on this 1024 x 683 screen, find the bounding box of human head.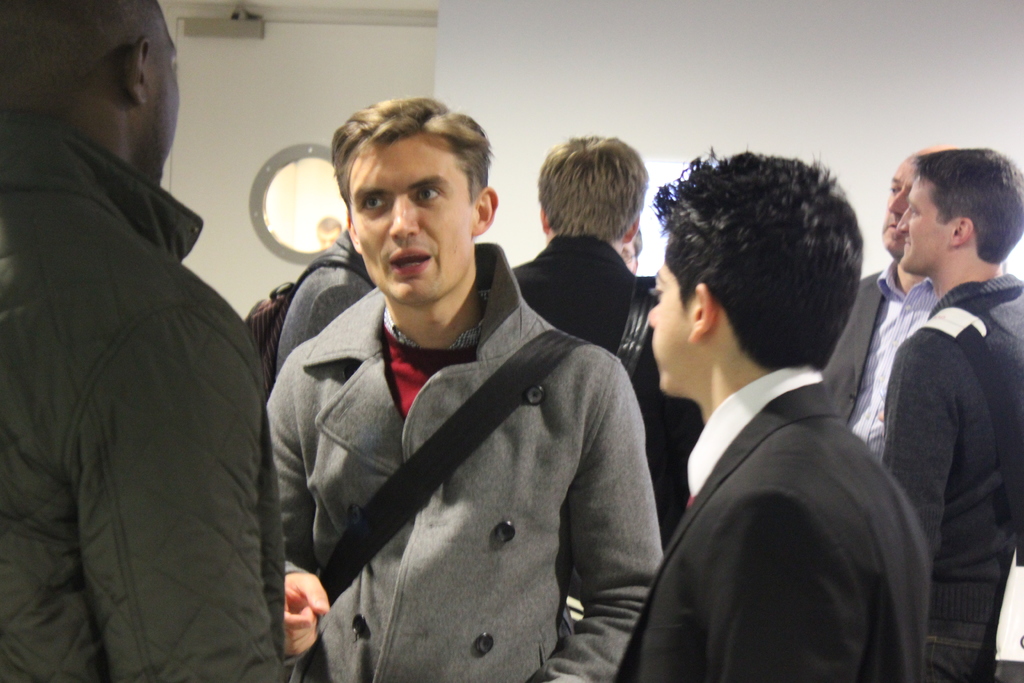
Bounding box: 534,134,648,249.
